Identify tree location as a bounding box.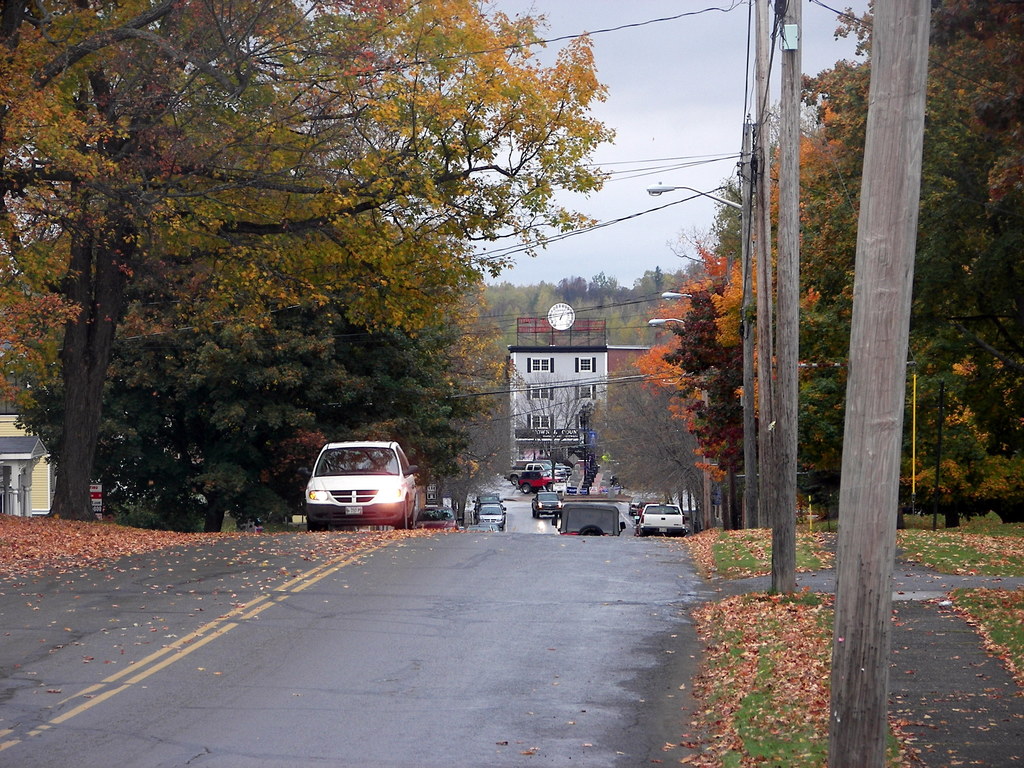
left=682, top=0, right=1023, bottom=526.
